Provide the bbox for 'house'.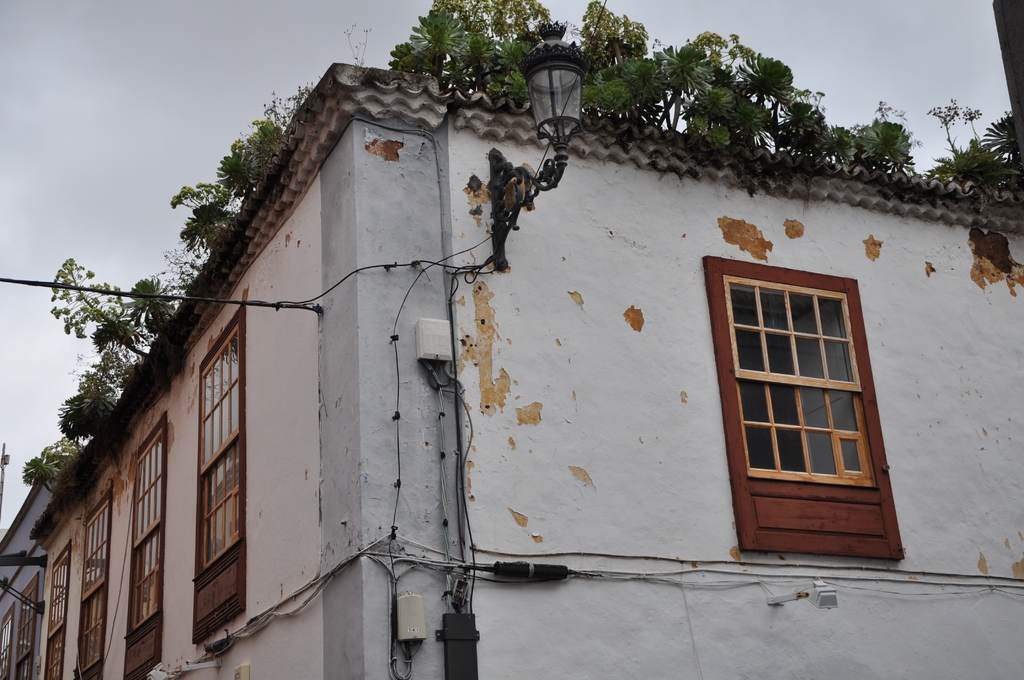
{"x1": 30, "y1": 53, "x2": 1023, "y2": 679}.
